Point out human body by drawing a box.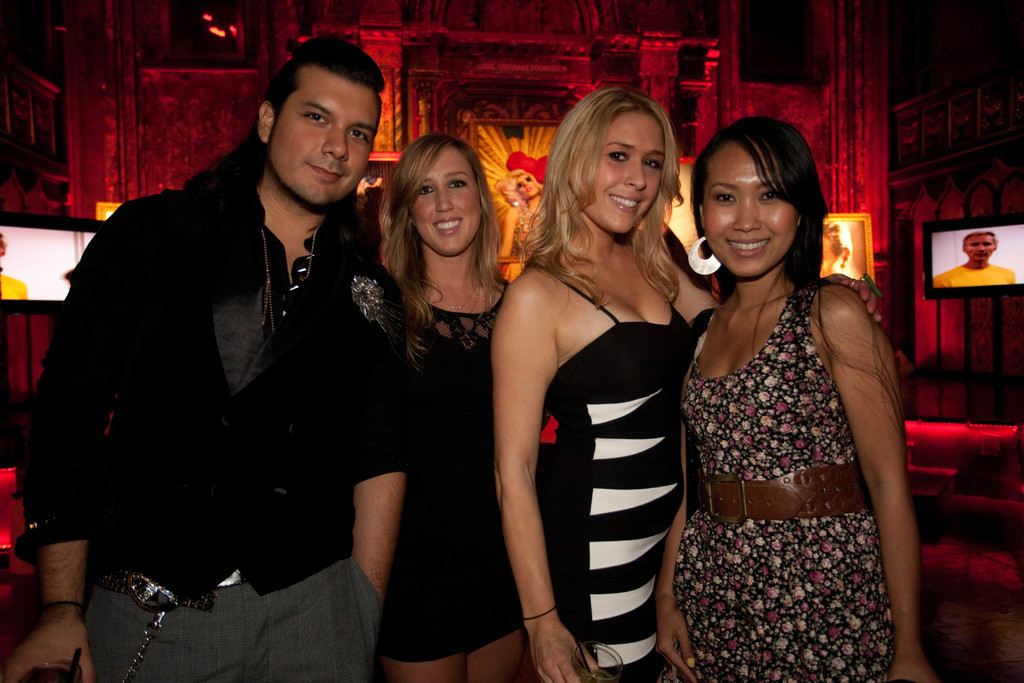
(653,276,940,682).
